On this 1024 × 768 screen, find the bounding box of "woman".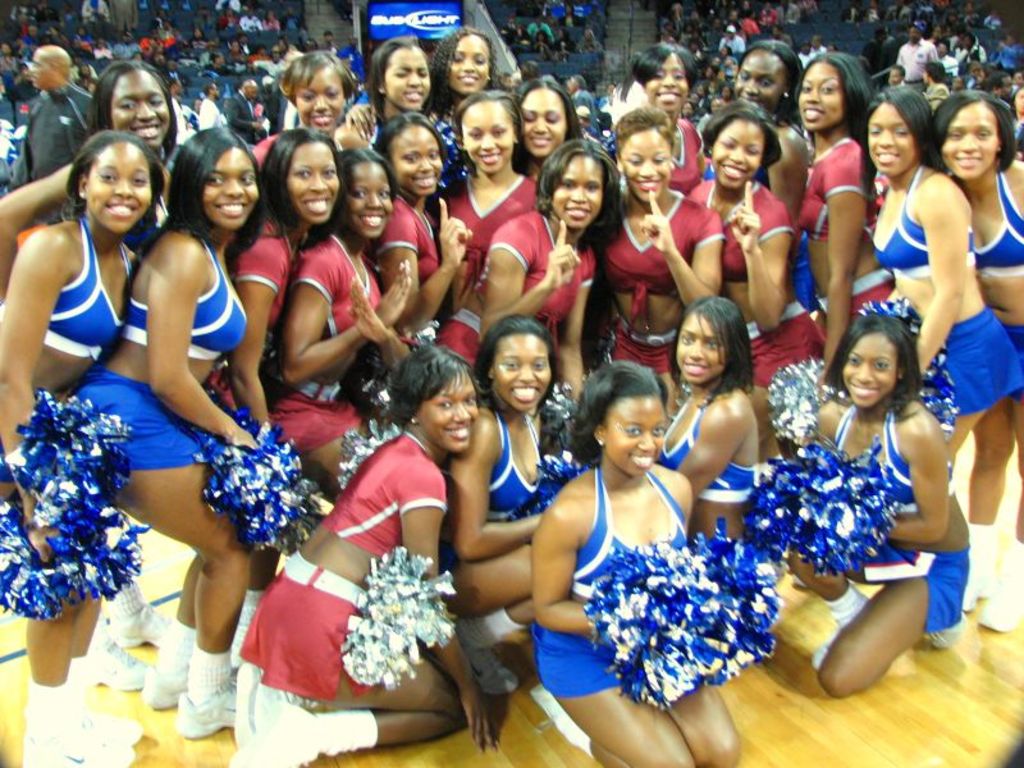
Bounding box: pyautogui.locateOnScreen(855, 82, 1014, 640).
